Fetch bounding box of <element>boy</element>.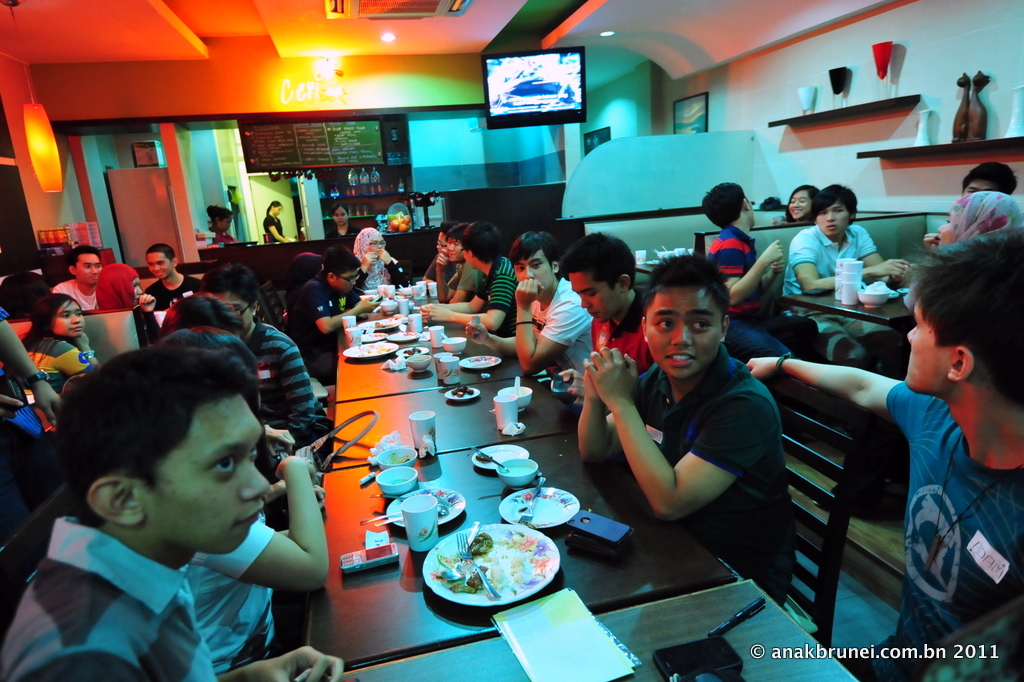
Bbox: rect(2, 346, 348, 681).
